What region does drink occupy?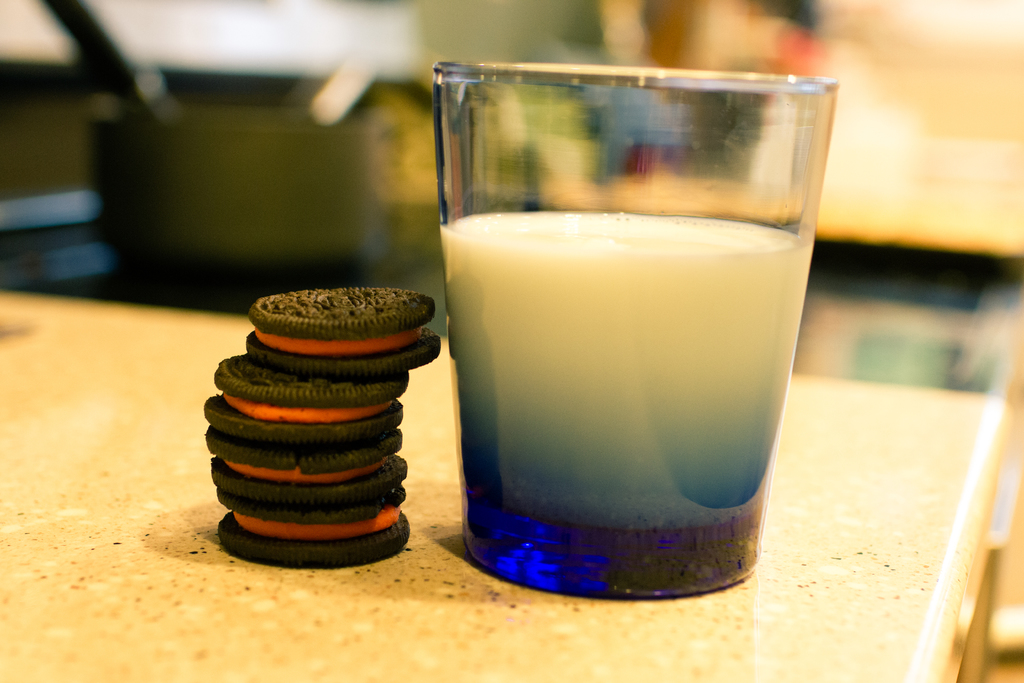
x1=437, y1=214, x2=816, y2=602.
